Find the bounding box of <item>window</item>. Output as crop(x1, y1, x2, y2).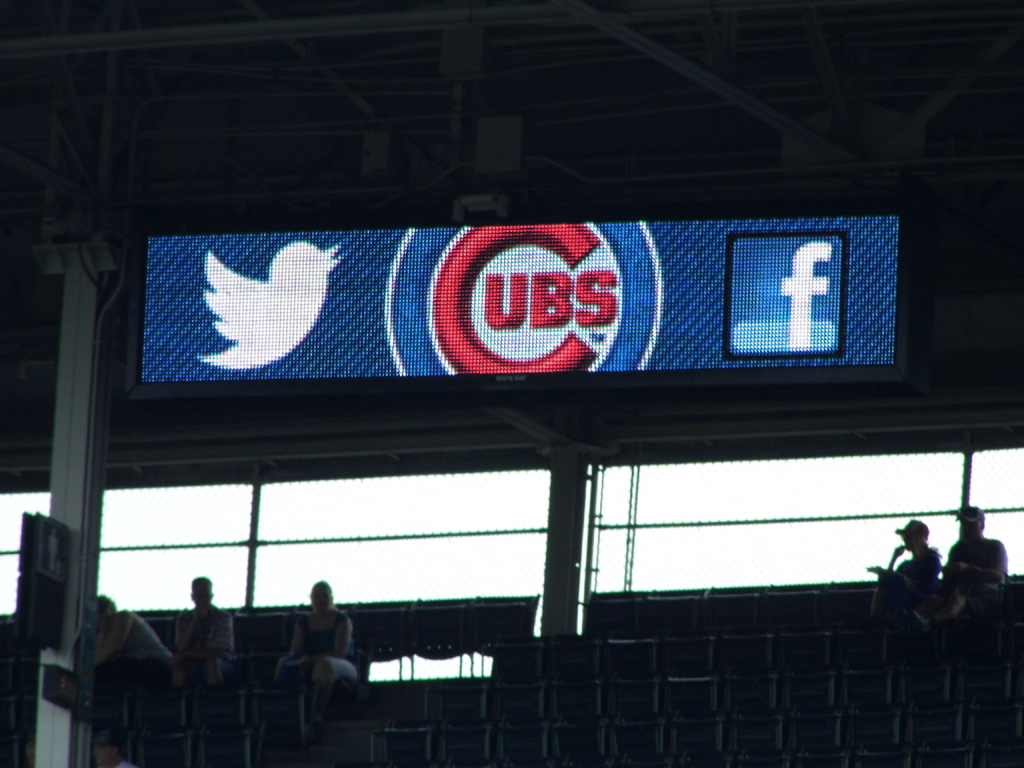
crop(593, 449, 962, 589).
